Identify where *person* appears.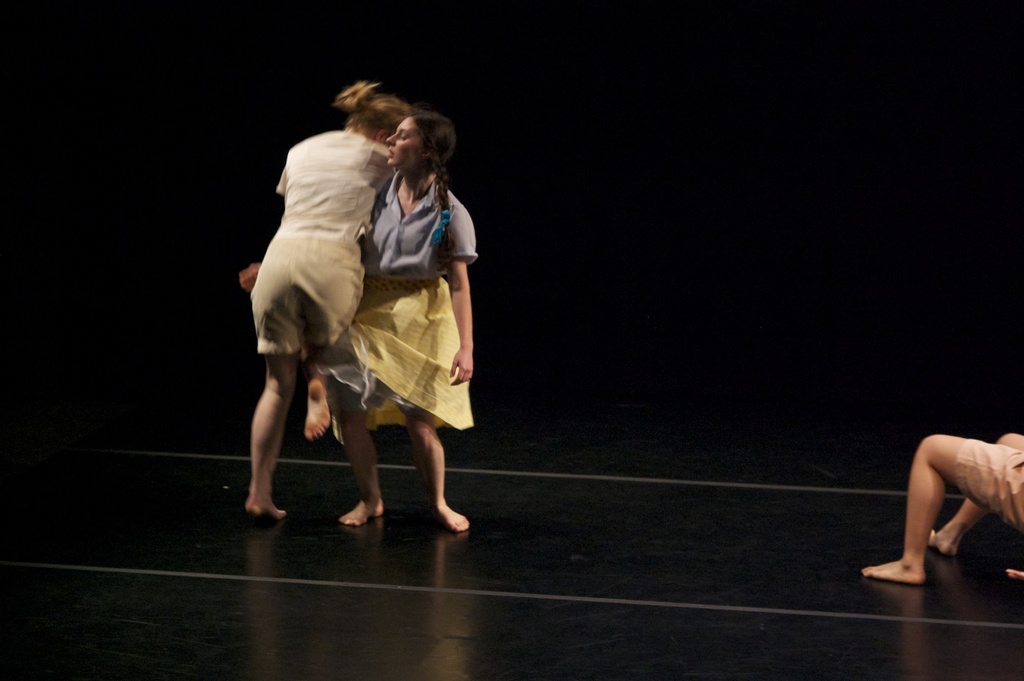
Appears at 319, 109, 476, 548.
